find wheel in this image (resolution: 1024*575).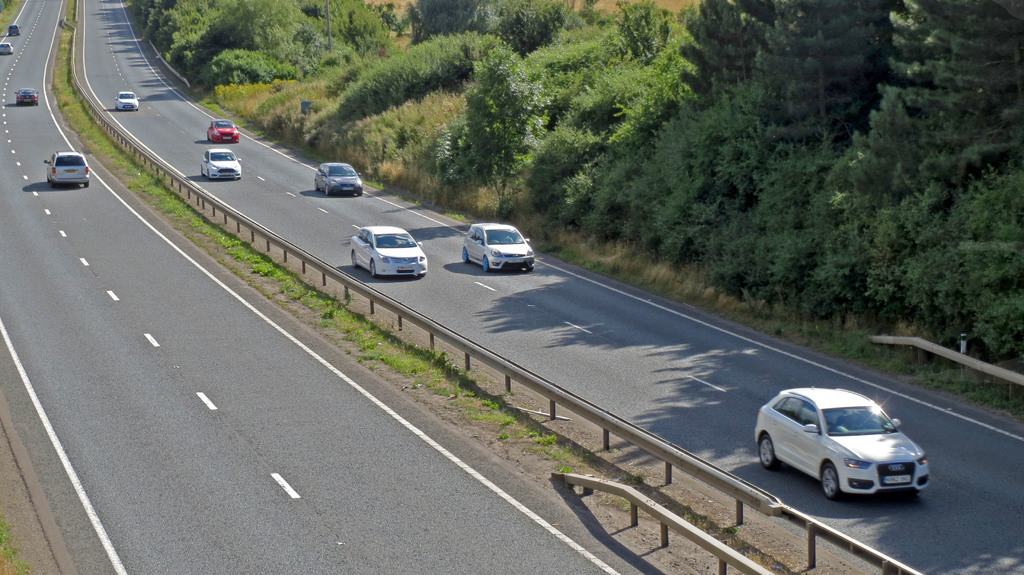
(x1=349, y1=248, x2=354, y2=268).
